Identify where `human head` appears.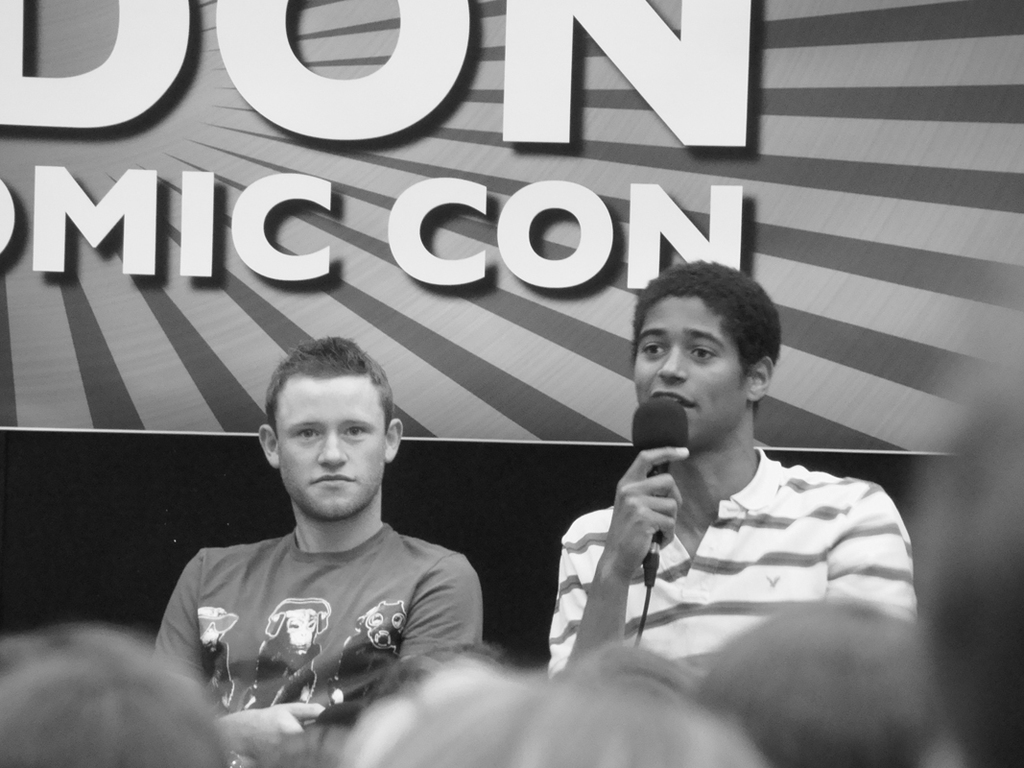
Appears at 613:266:774:444.
